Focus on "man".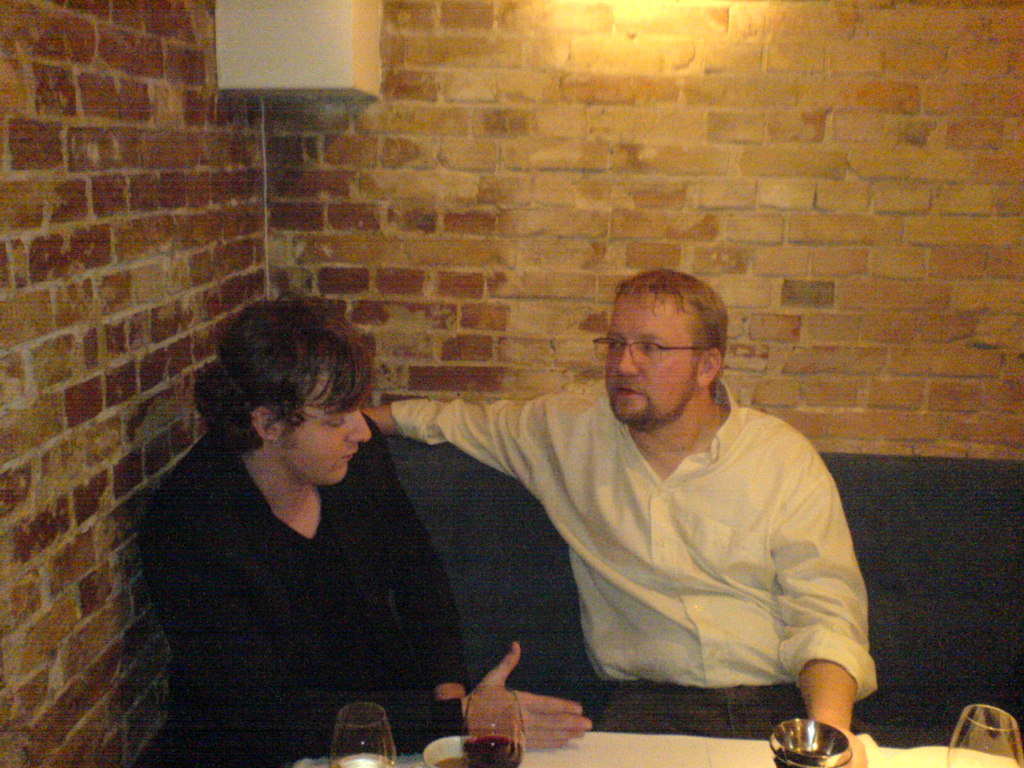
Focused at x1=359 y1=261 x2=892 y2=747.
